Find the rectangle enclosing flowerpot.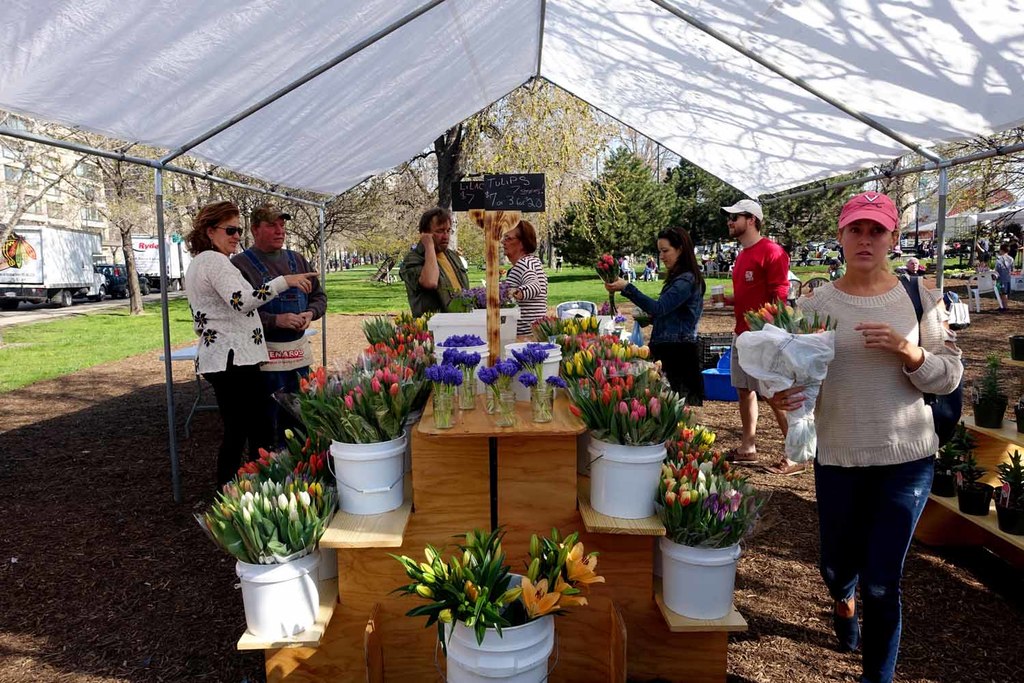
l=958, t=482, r=995, b=512.
